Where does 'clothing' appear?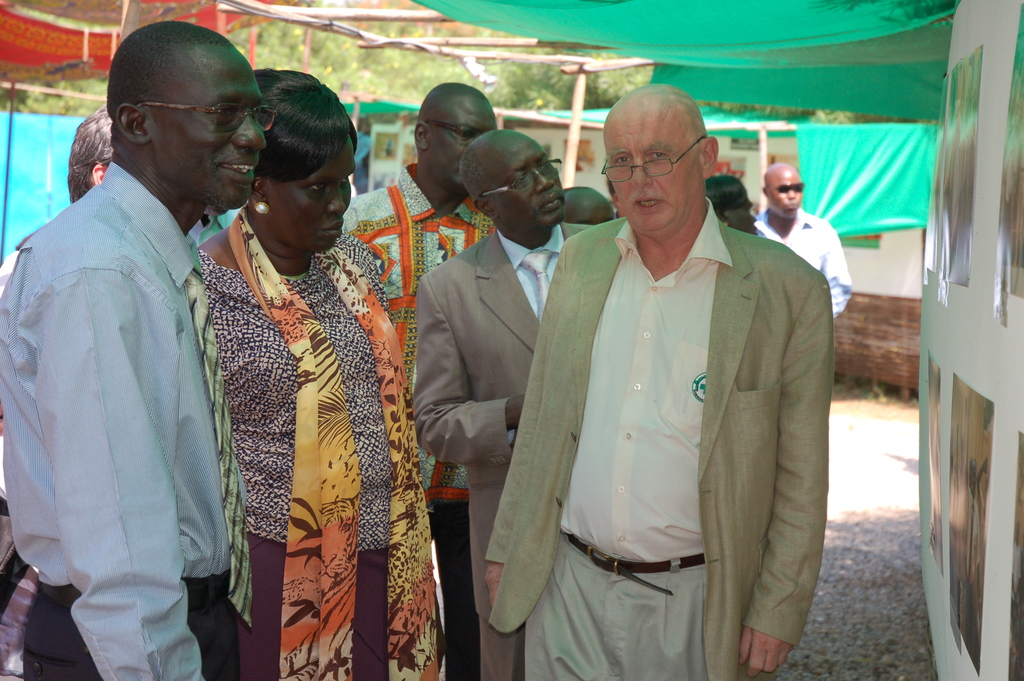
Appears at x1=0 y1=242 x2=18 y2=286.
